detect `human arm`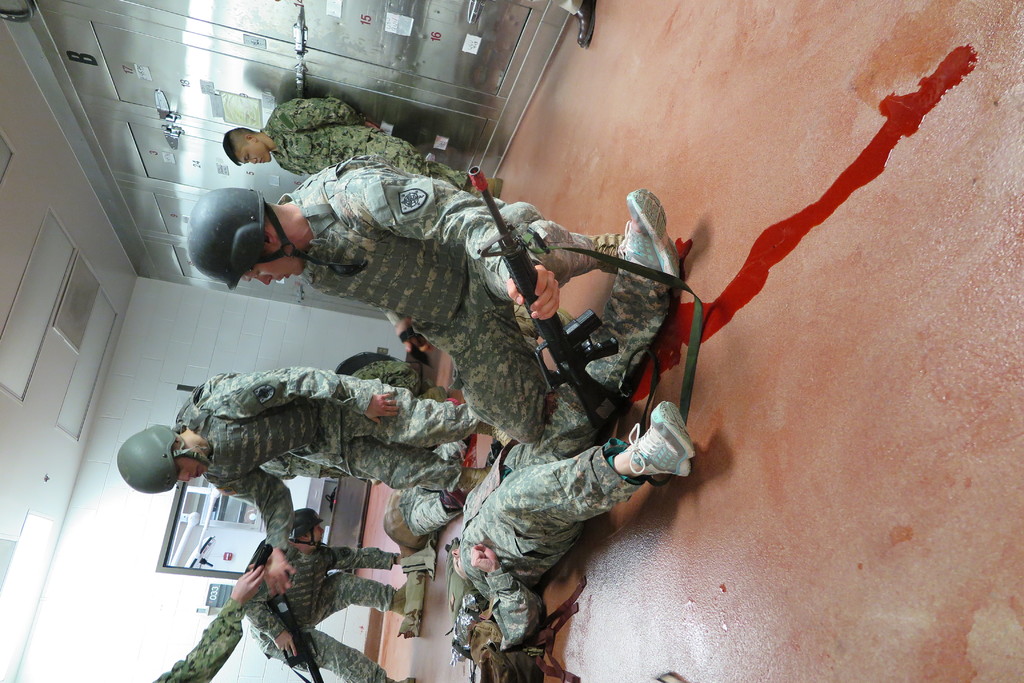
locate(243, 588, 303, 656)
